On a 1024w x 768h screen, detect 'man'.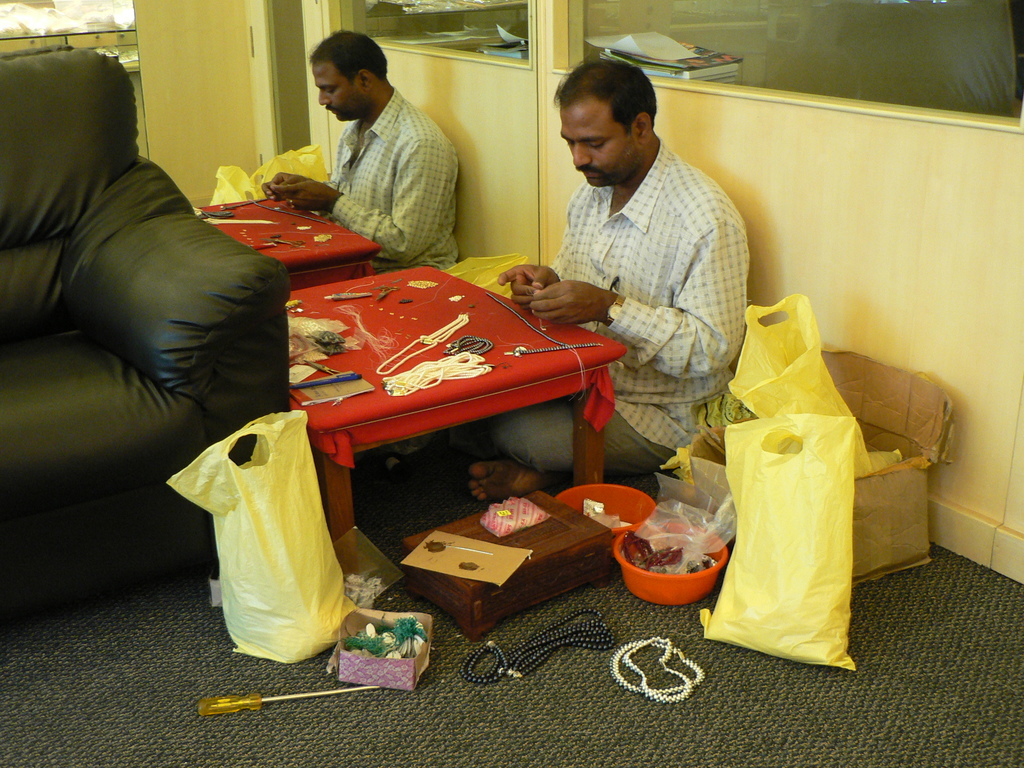
(263,27,461,275).
